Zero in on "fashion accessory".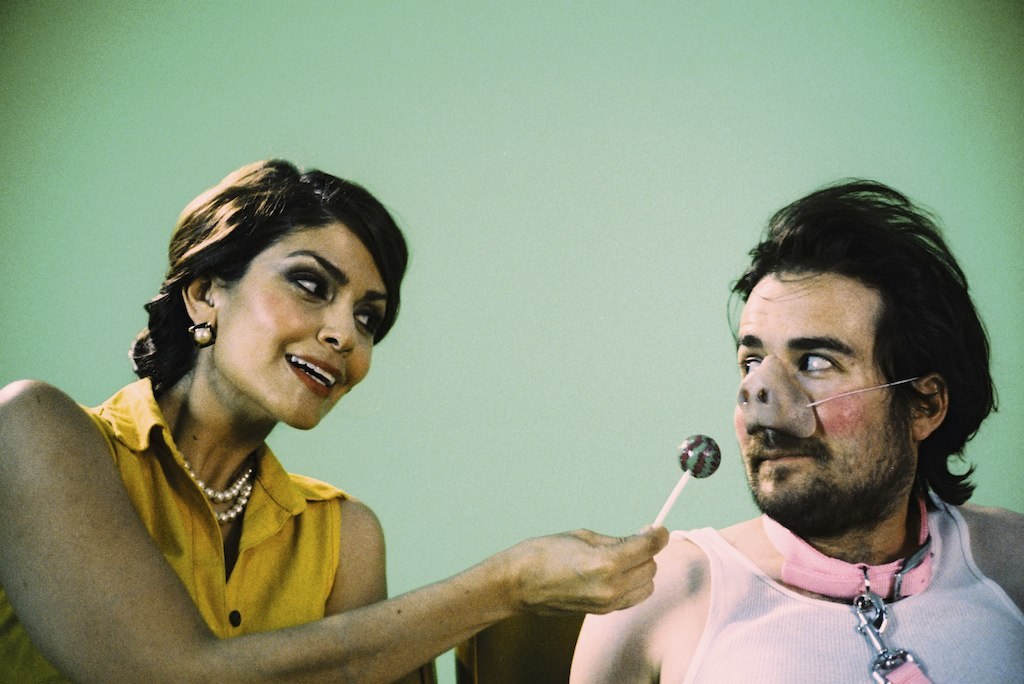
Zeroed in: left=767, top=480, right=938, bottom=681.
